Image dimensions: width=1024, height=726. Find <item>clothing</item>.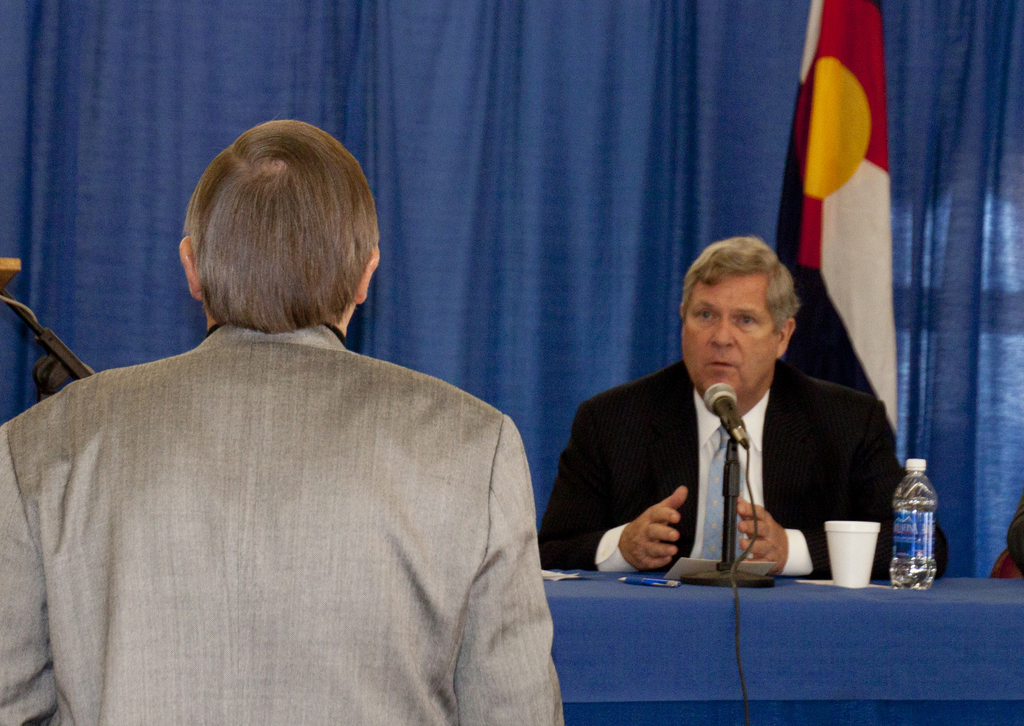
select_region(16, 270, 552, 725).
